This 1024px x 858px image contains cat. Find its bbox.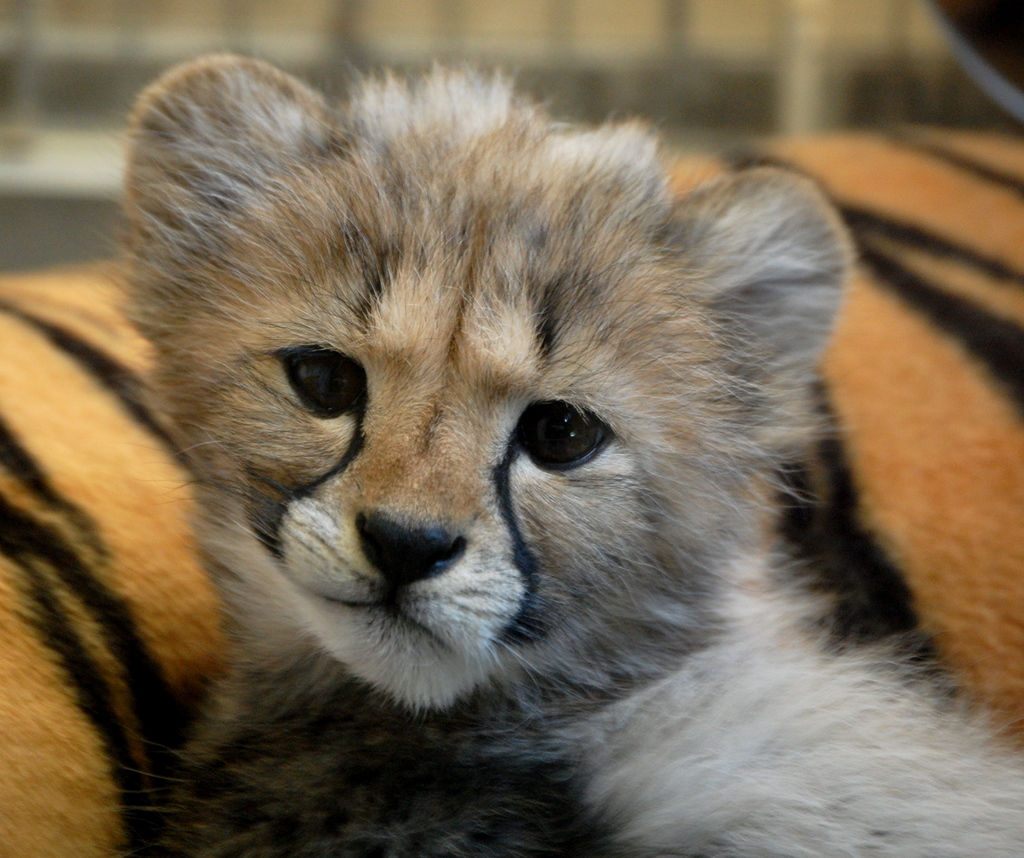
x1=95 y1=45 x2=1018 y2=857.
